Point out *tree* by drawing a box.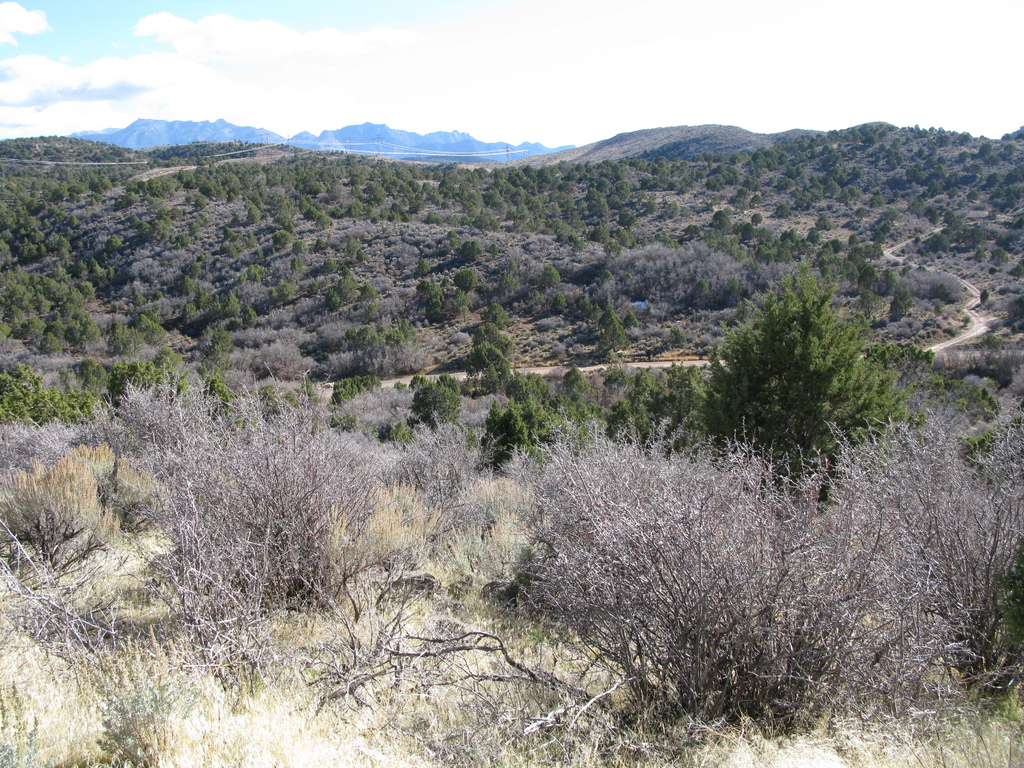
l=45, t=383, r=97, b=424.
